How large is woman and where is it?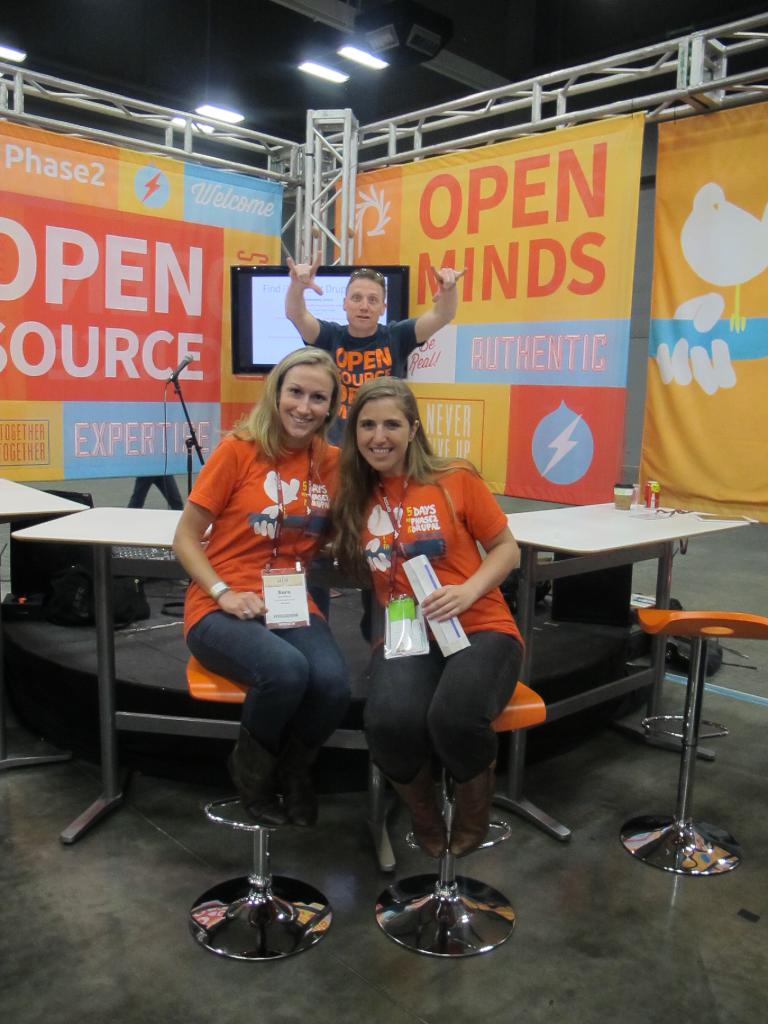
Bounding box: (331, 367, 527, 935).
